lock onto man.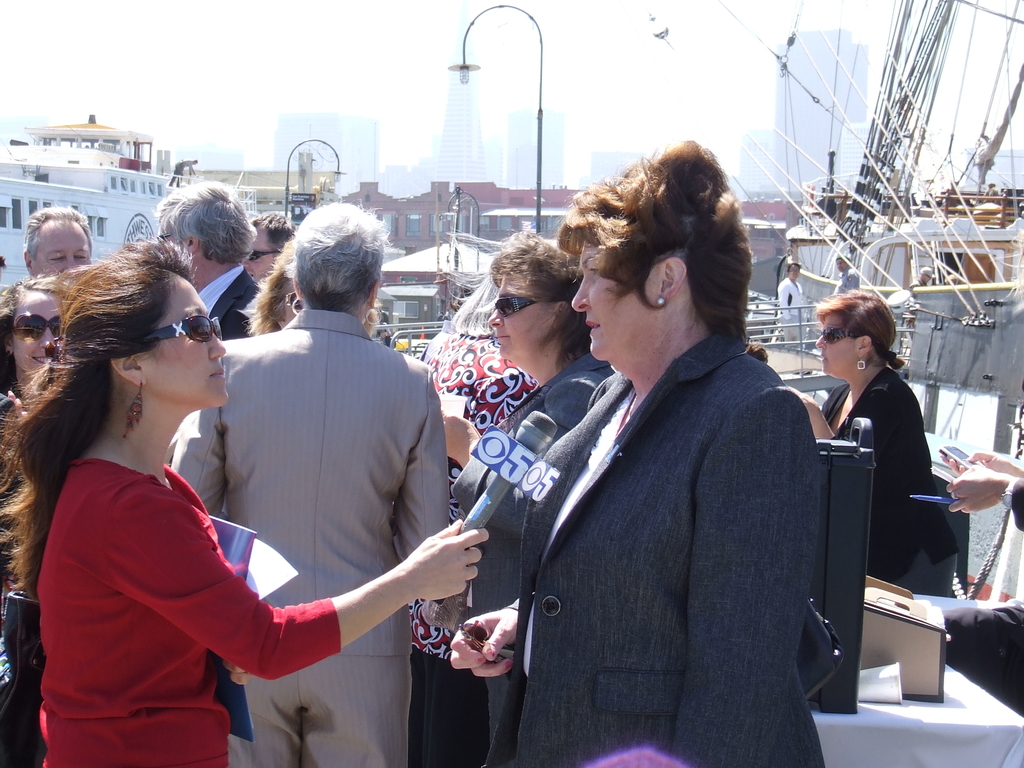
Locked: detection(831, 257, 858, 291).
